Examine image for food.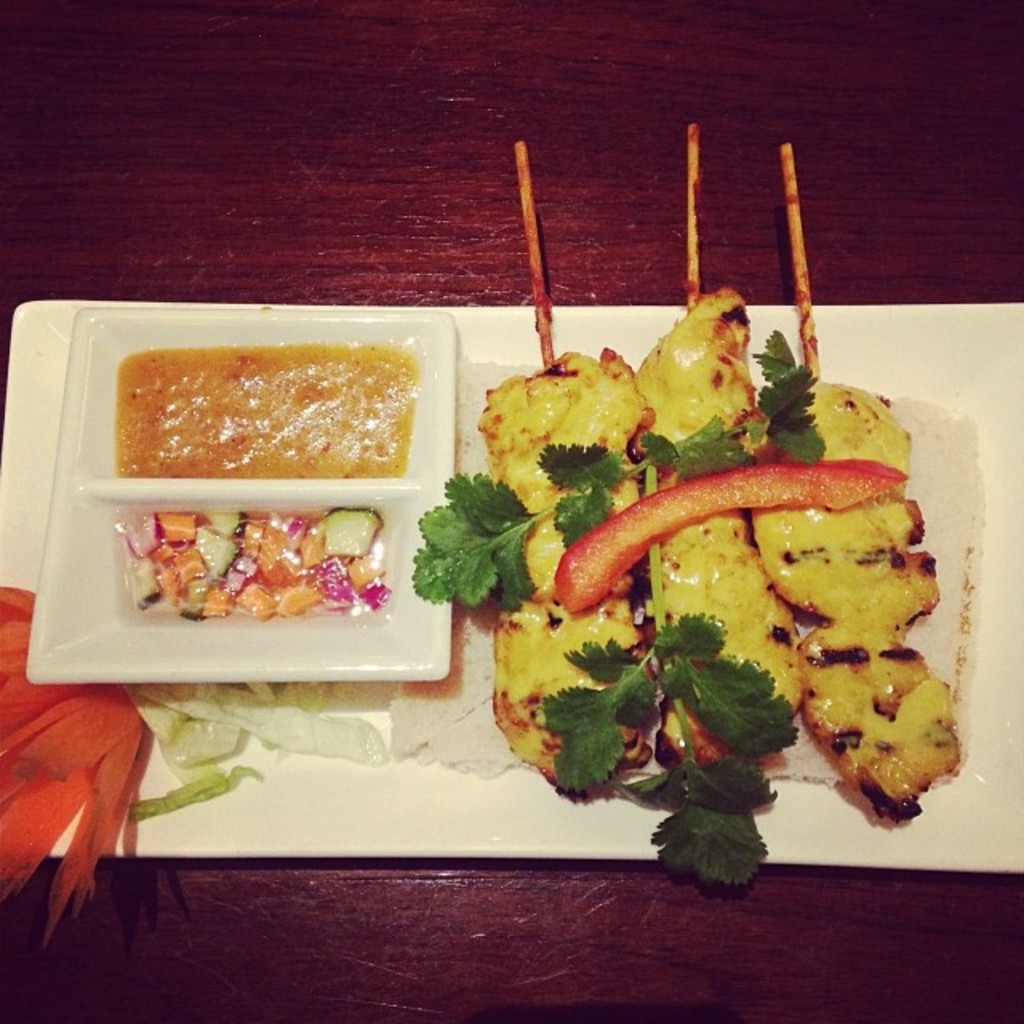
Examination result: x1=546 y1=616 x2=797 y2=896.
